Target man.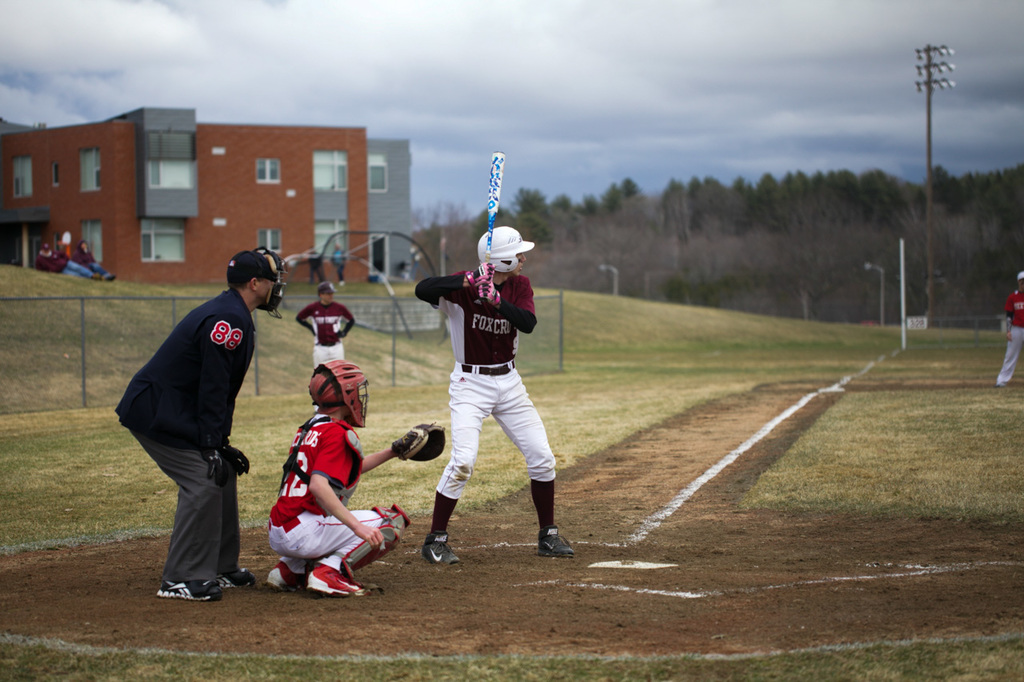
Target region: 76, 236, 118, 280.
